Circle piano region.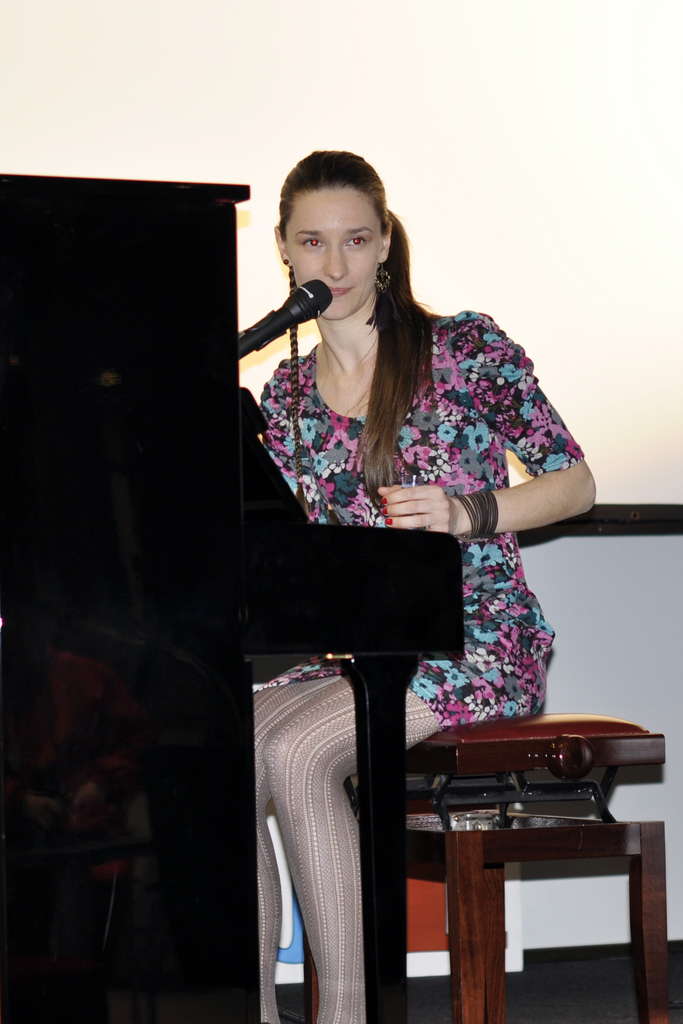
Region: (left=0, top=180, right=472, bottom=1023).
